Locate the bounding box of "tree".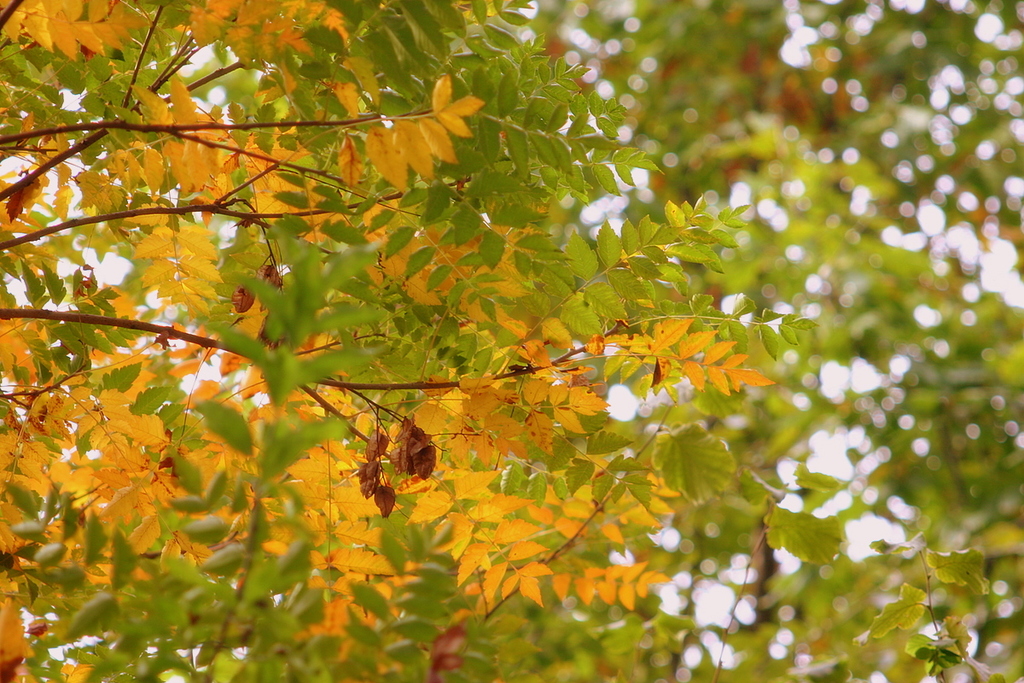
Bounding box: 518:0:1023:682.
